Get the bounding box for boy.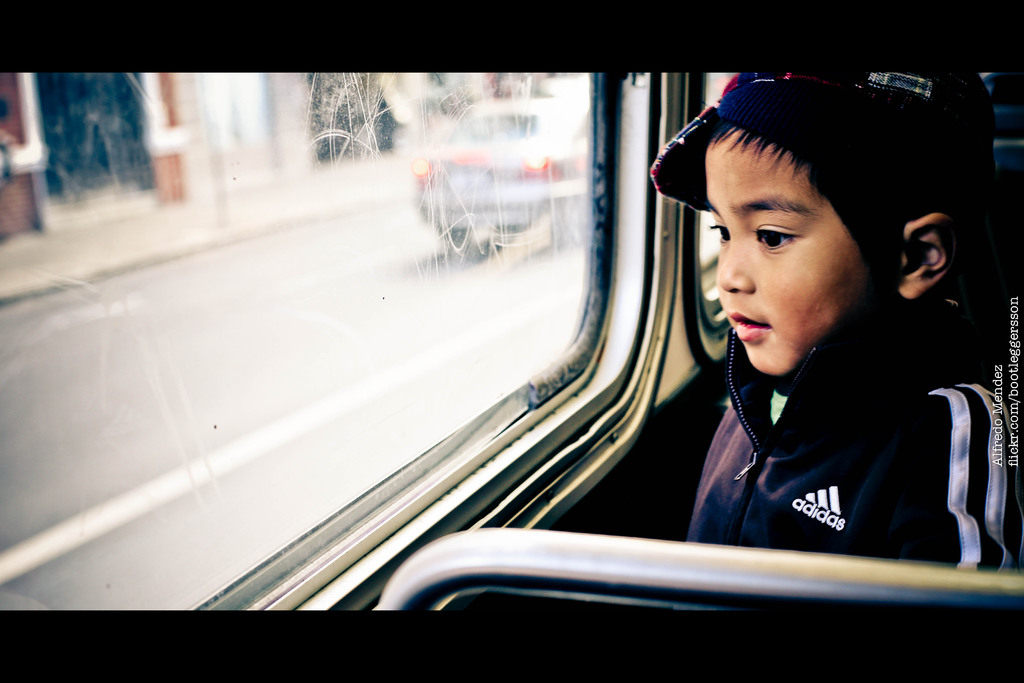
[x1=636, y1=54, x2=998, y2=591].
